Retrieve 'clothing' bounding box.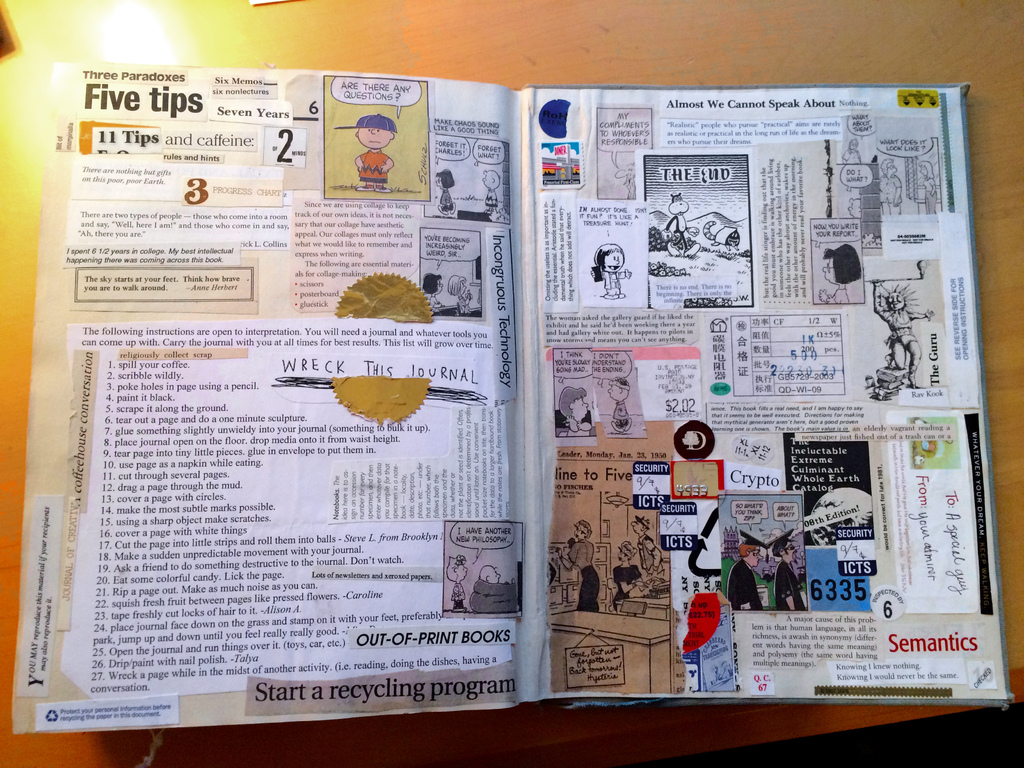
Bounding box: BBox(611, 400, 627, 425).
